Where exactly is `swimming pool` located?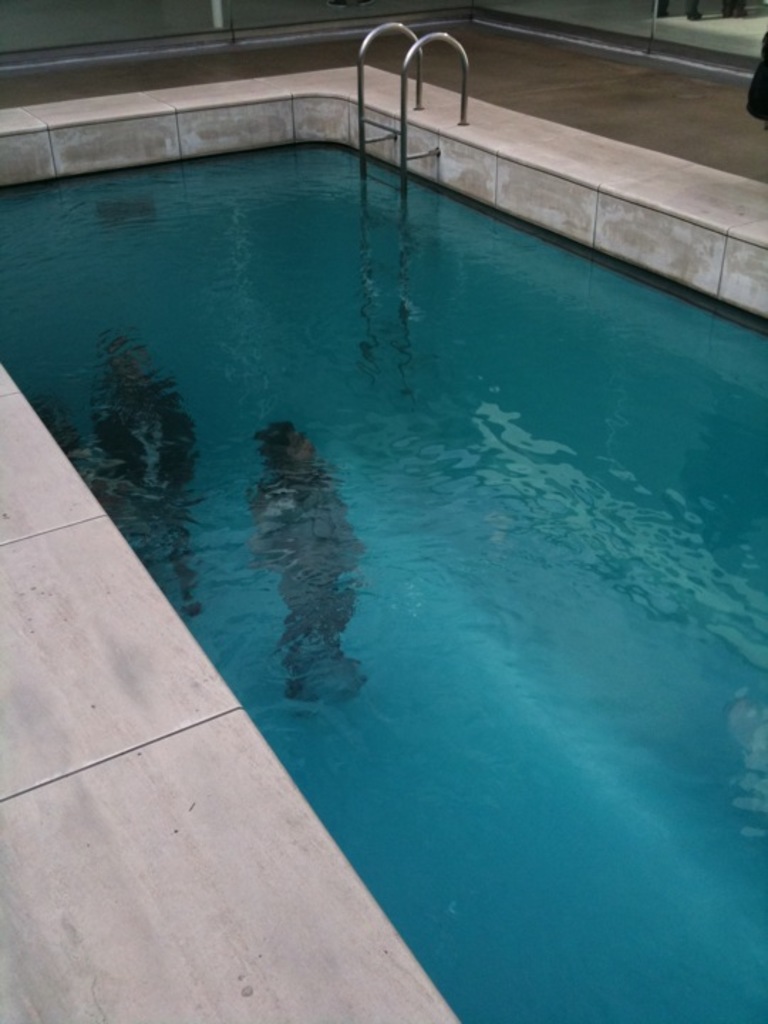
Its bounding box is <box>0,145,767,1023</box>.
